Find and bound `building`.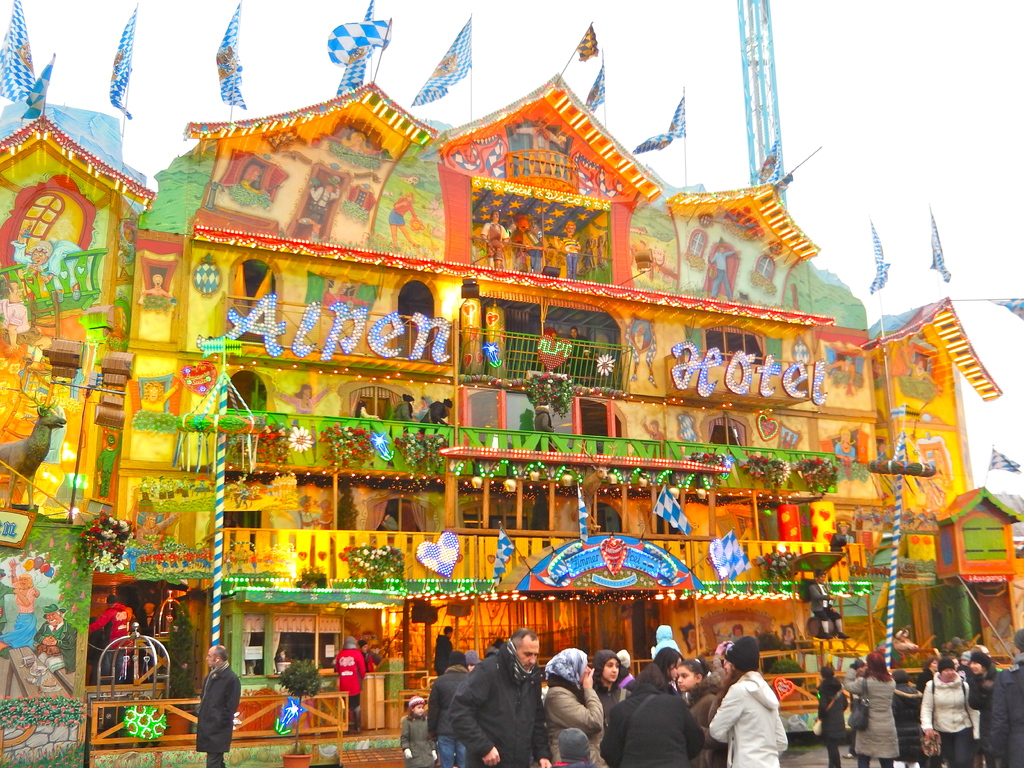
Bound: crop(0, 0, 1023, 767).
